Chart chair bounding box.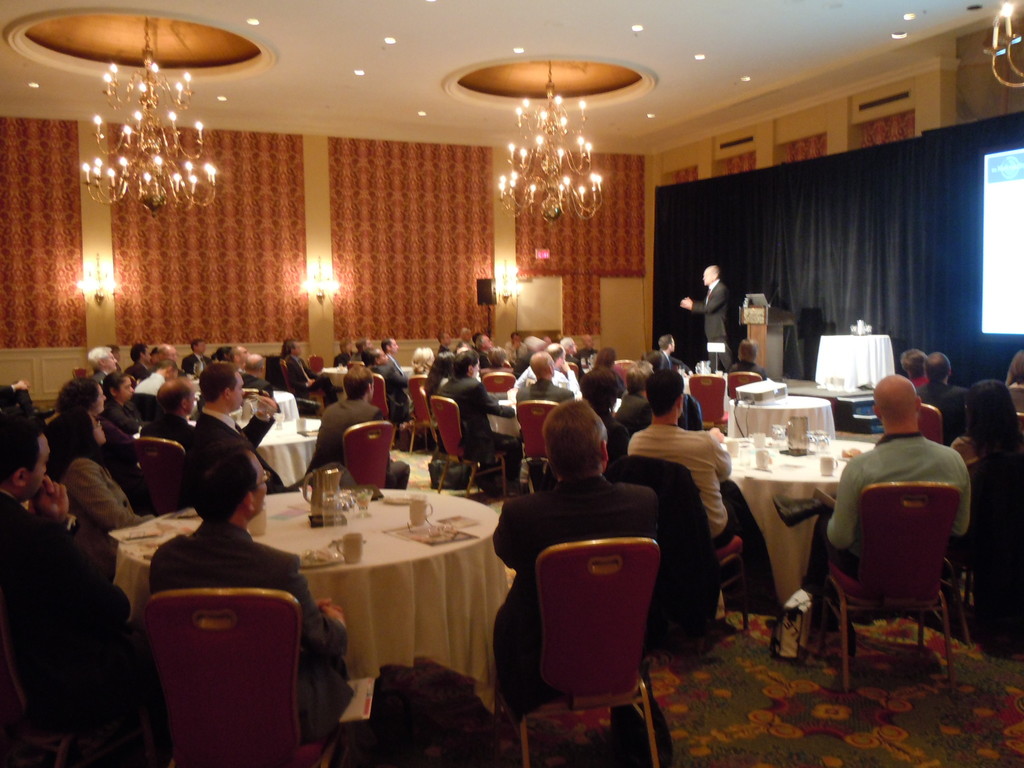
Charted: (520,399,562,485).
